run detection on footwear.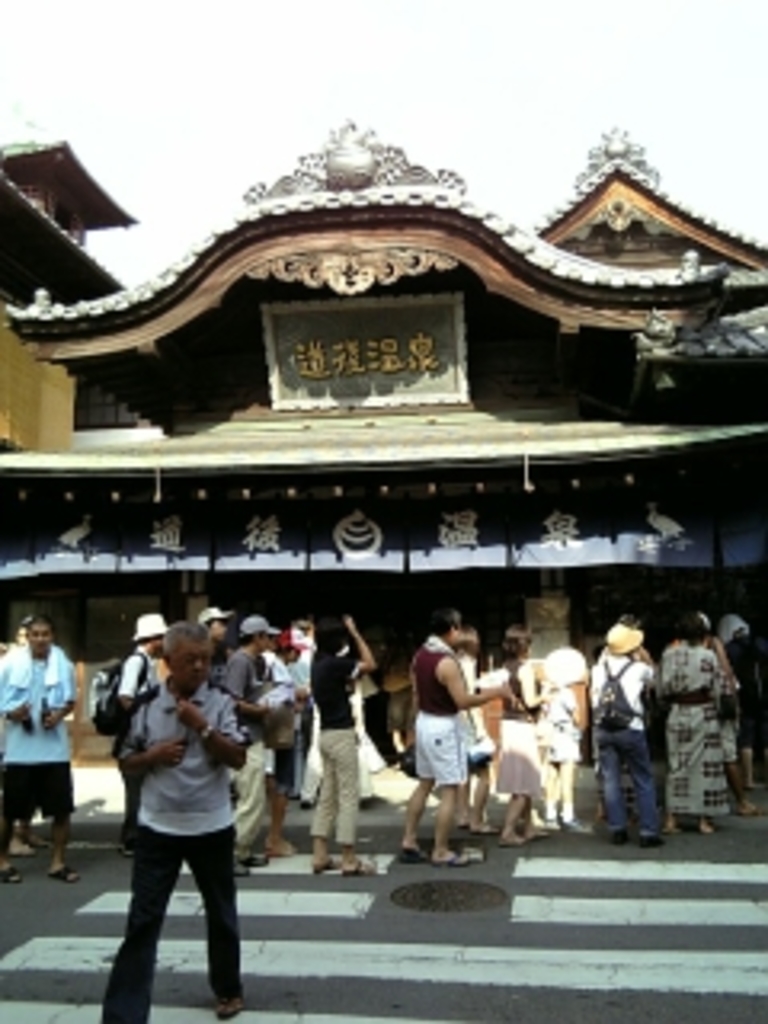
Result: [10,835,32,858].
